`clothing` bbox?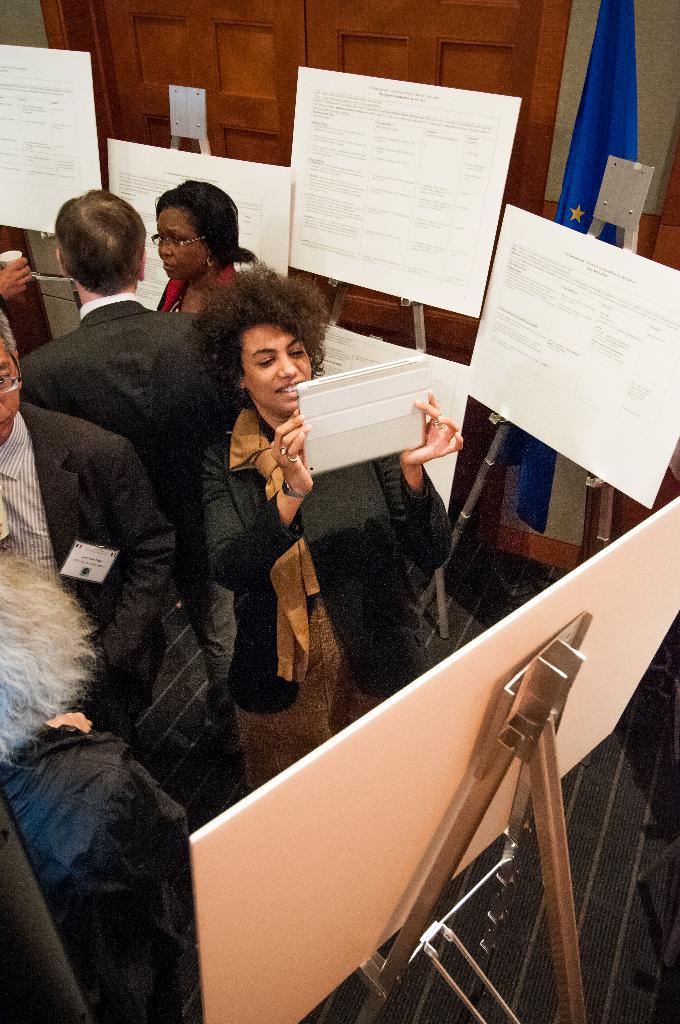
bbox=(0, 388, 233, 841)
